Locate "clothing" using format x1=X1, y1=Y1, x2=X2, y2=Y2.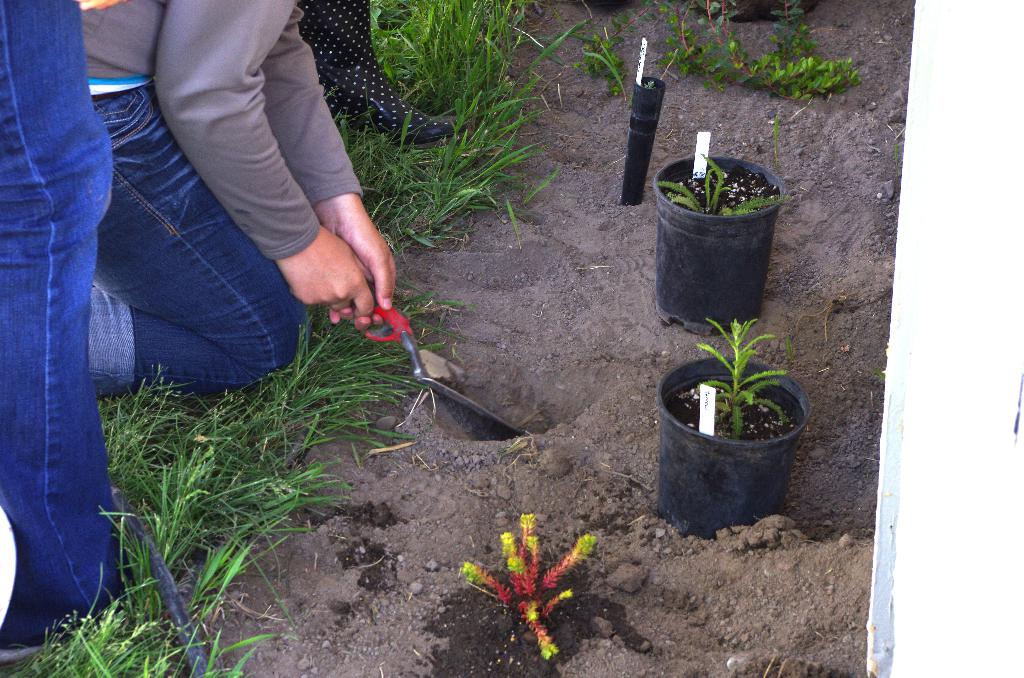
x1=22, y1=33, x2=380, y2=436.
